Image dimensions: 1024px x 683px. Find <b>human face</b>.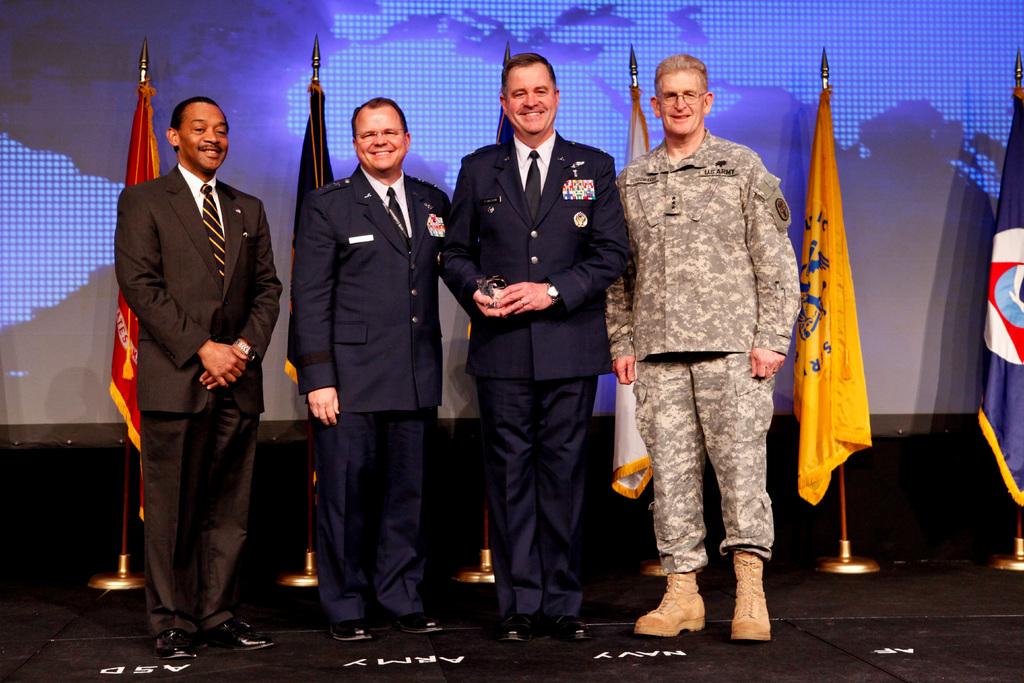
x1=502 y1=63 x2=558 y2=131.
